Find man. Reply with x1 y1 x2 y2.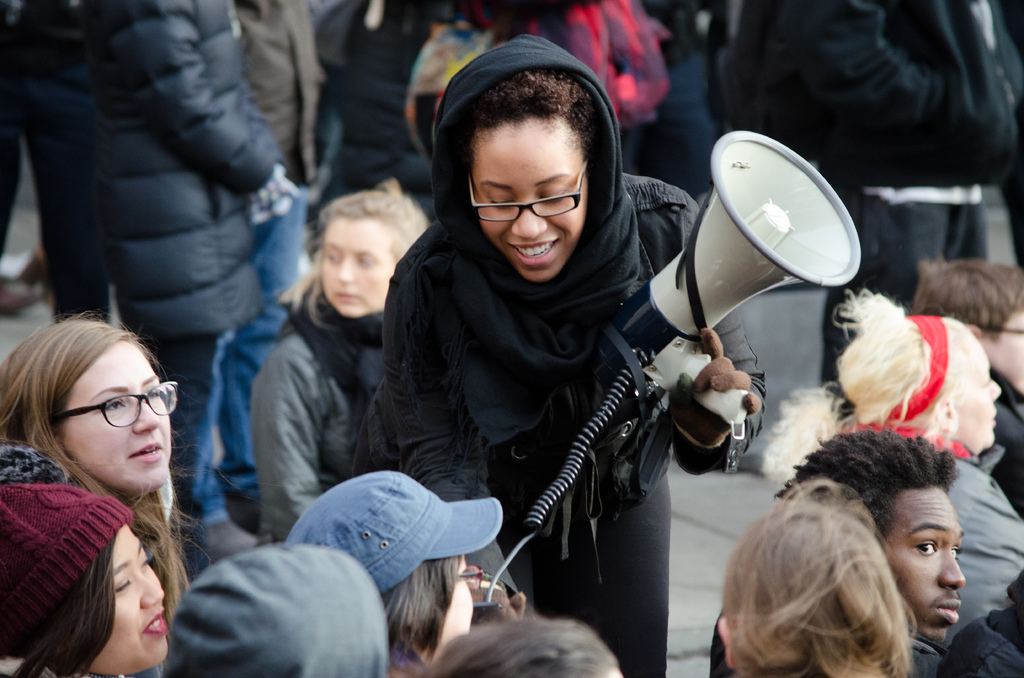
756 419 957 668.
